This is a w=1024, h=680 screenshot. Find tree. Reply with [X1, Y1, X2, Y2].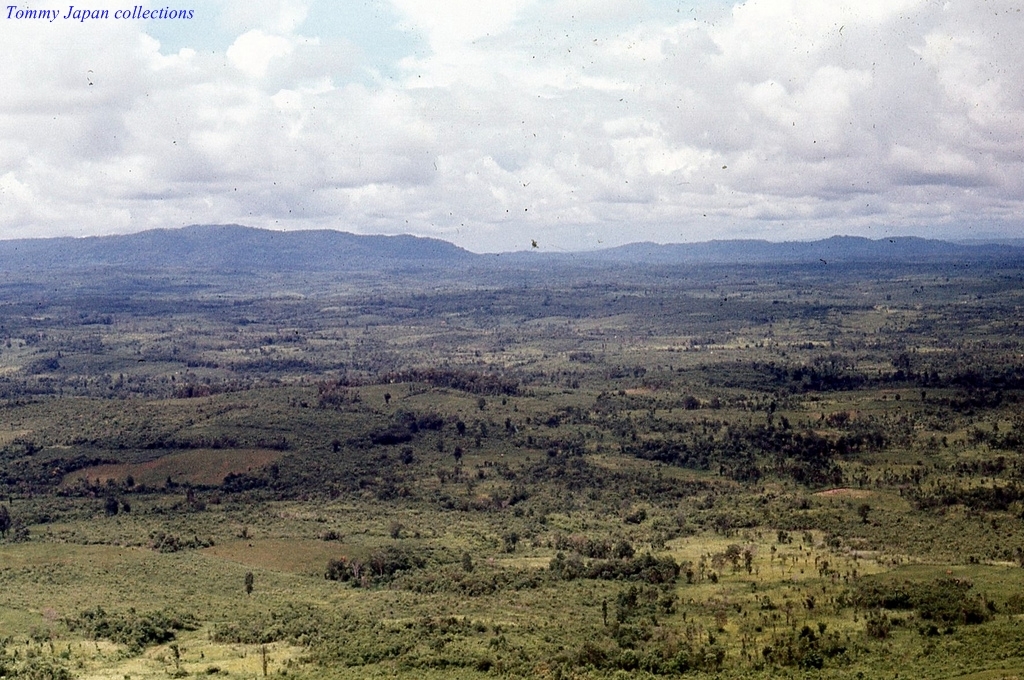
[238, 572, 260, 595].
